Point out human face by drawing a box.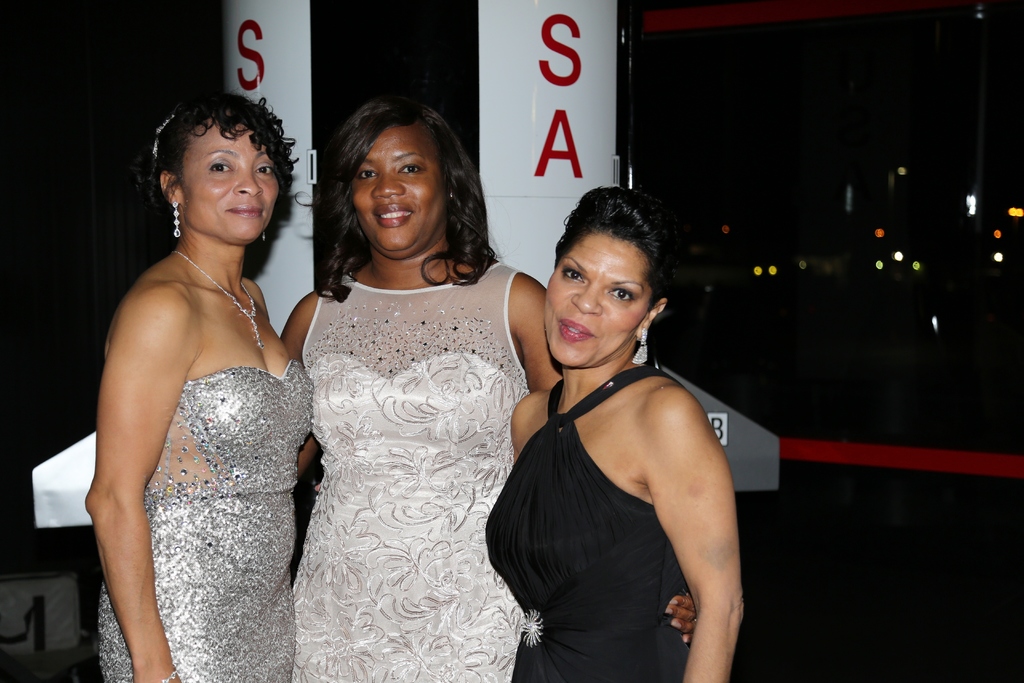
locate(344, 115, 452, 264).
